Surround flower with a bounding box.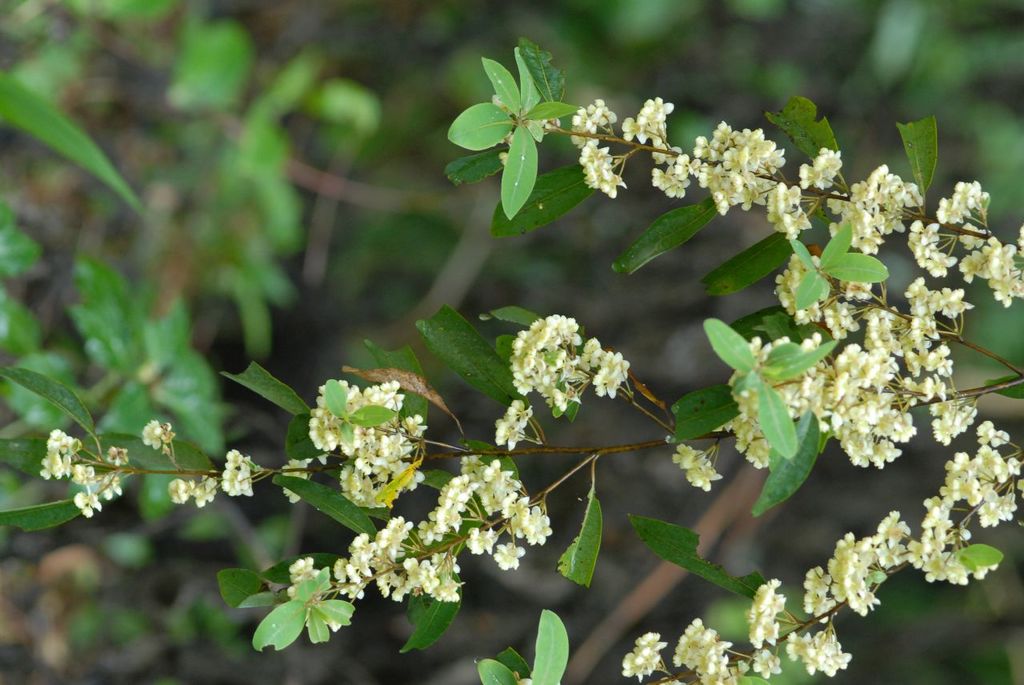
detection(141, 416, 178, 455).
